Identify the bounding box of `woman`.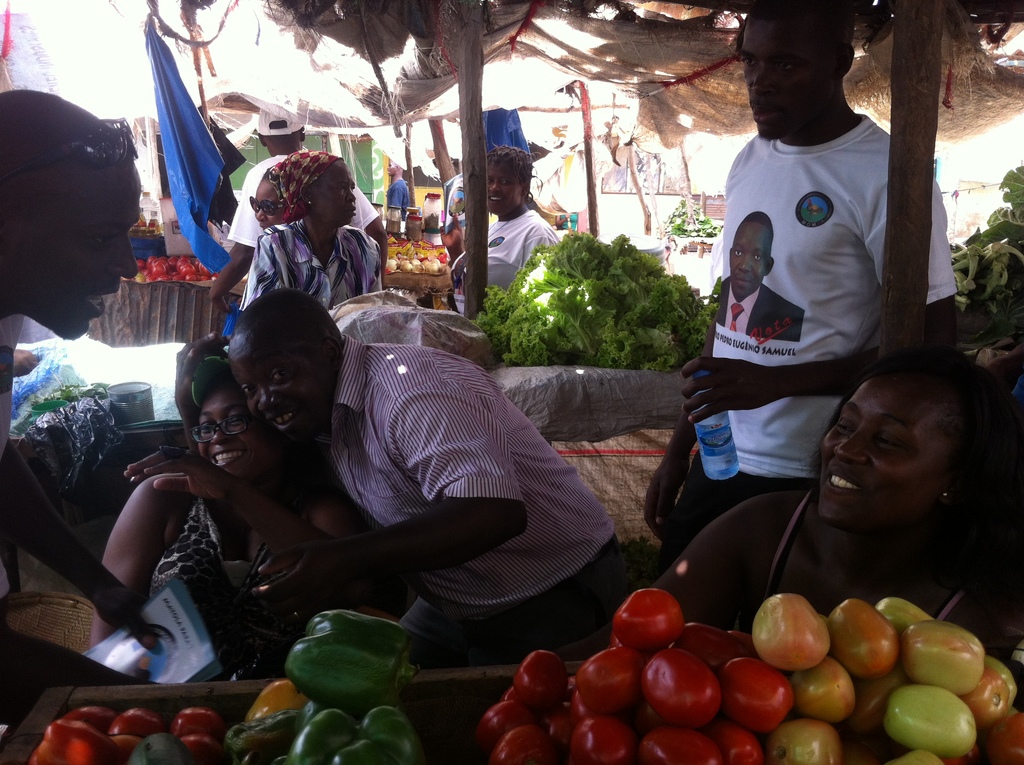
{"left": 87, "top": 354, "right": 369, "bottom": 673}.
